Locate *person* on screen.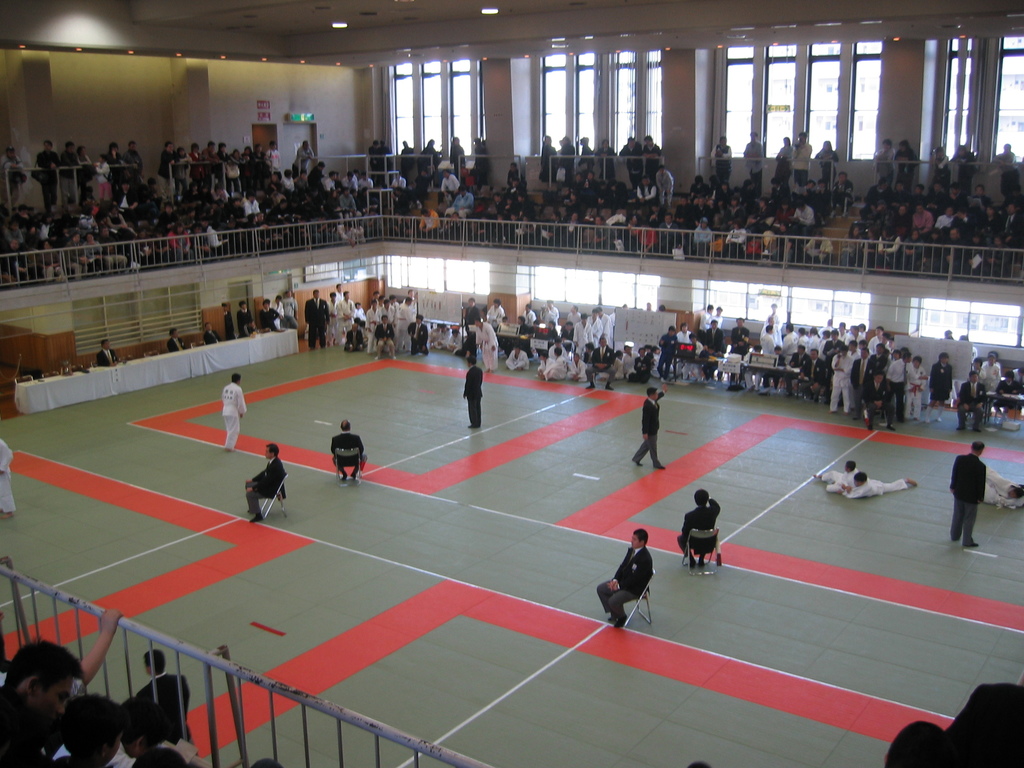
On screen at bbox=[908, 353, 927, 418].
